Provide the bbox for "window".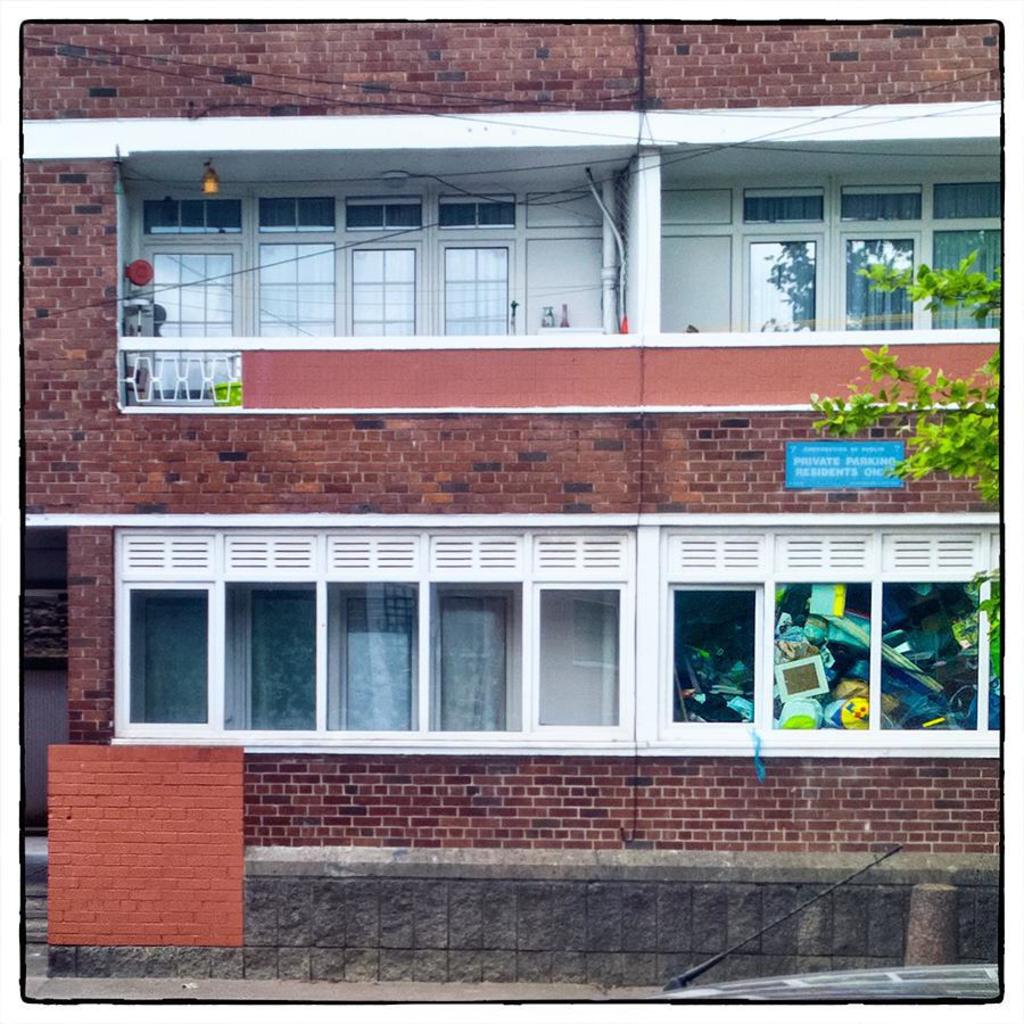
x1=344, y1=242, x2=413, y2=333.
